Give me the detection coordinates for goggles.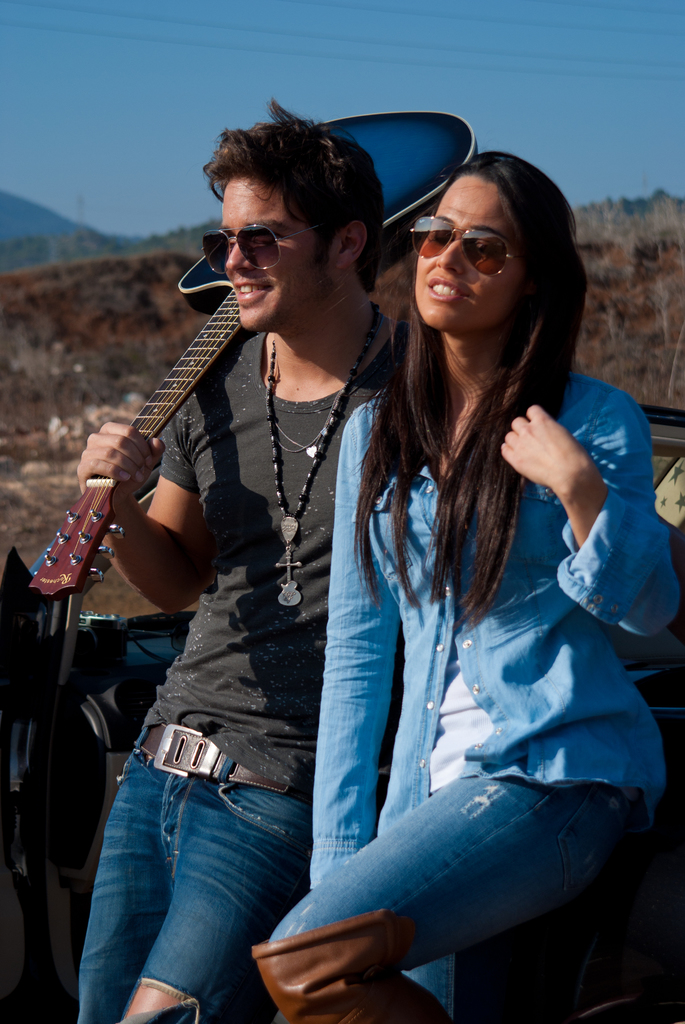
left=200, top=224, right=318, bottom=275.
